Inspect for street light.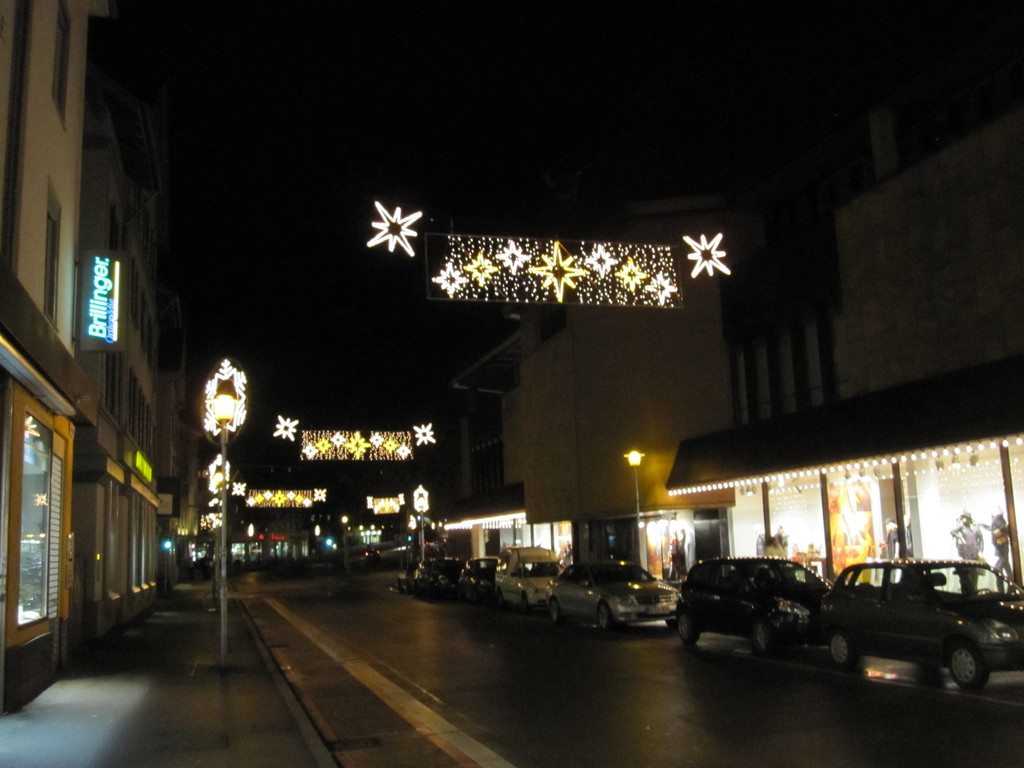
Inspection: region(625, 448, 647, 564).
